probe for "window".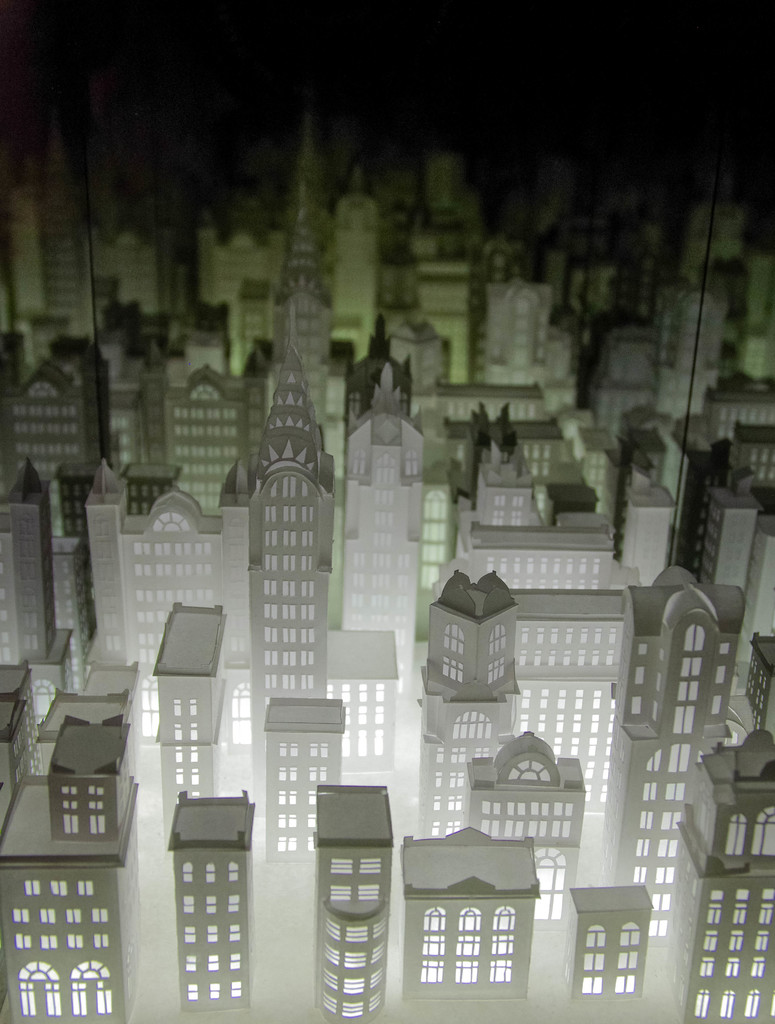
Probe result: (left=644, top=751, right=662, bottom=771).
